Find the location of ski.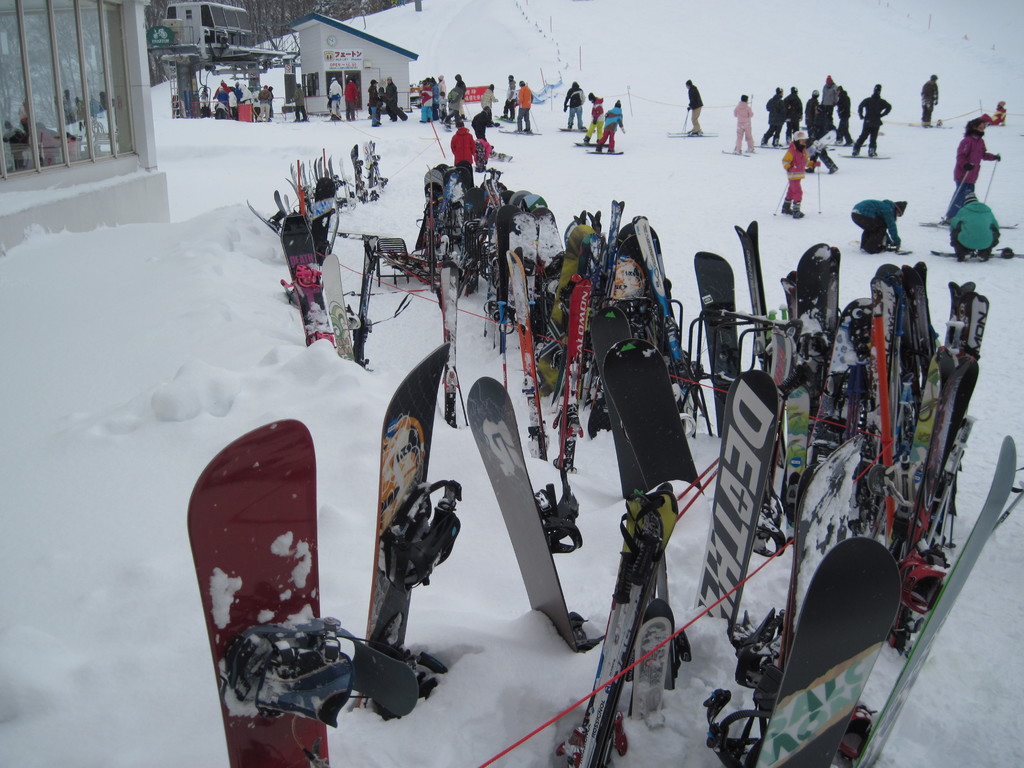
Location: BBox(500, 246, 540, 461).
